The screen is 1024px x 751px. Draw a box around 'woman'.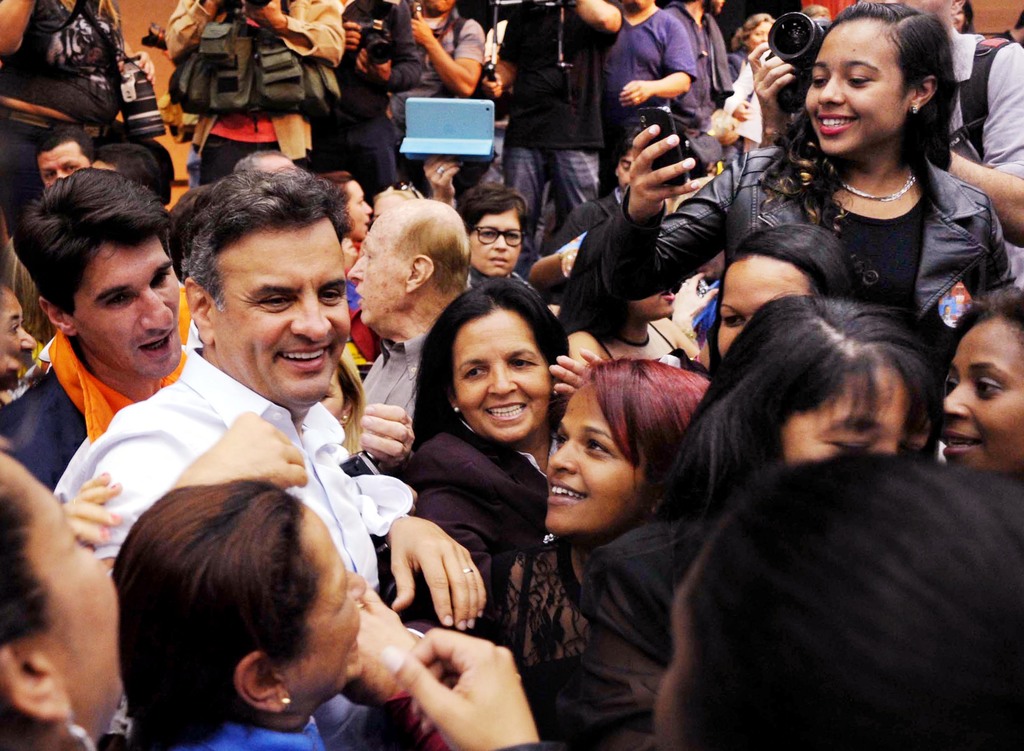
box(405, 273, 570, 621).
